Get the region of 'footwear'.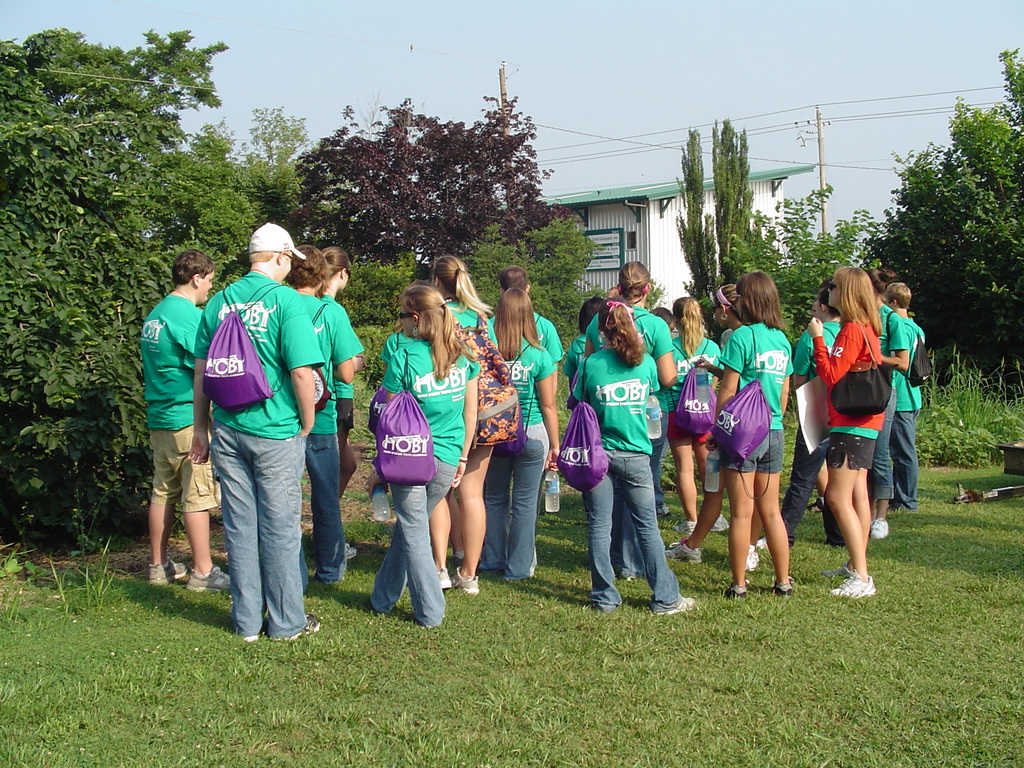
left=830, top=570, right=878, bottom=598.
